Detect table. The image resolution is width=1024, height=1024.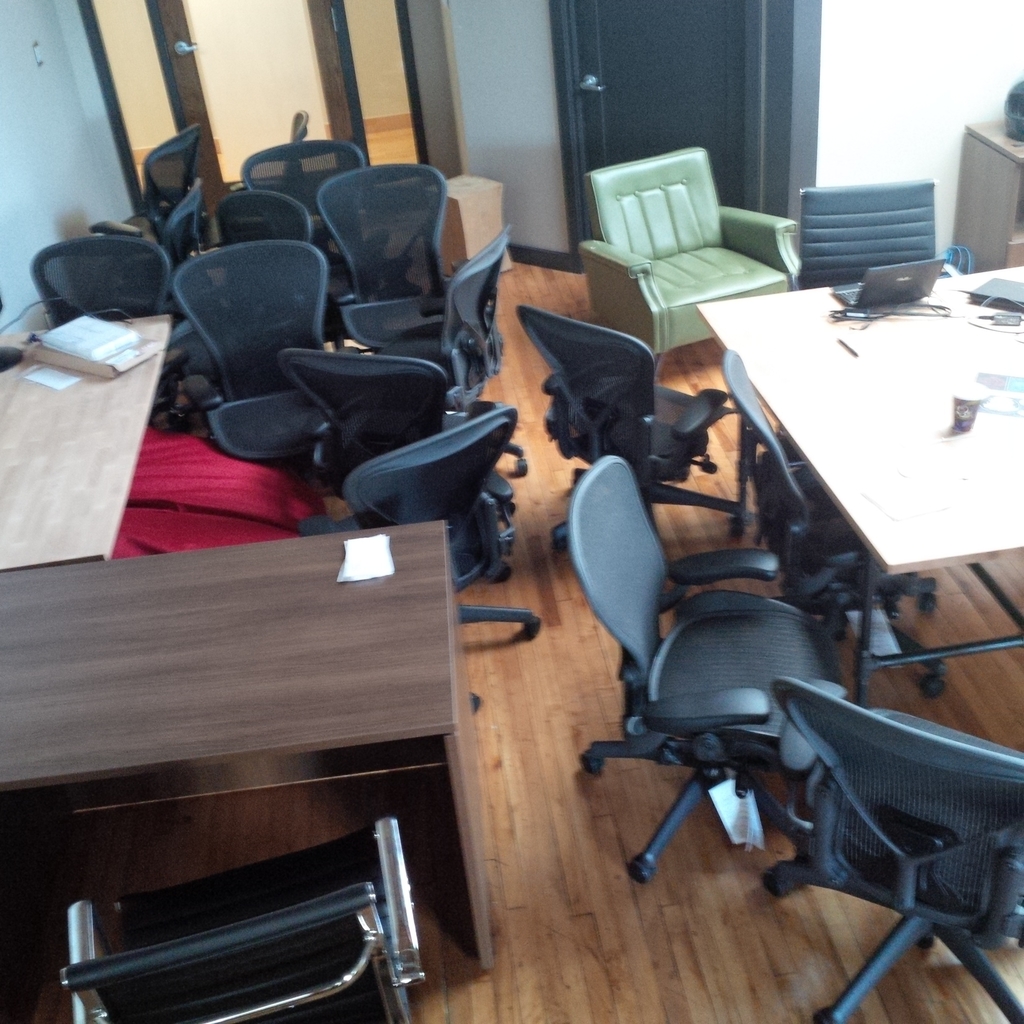
detection(0, 309, 173, 575).
